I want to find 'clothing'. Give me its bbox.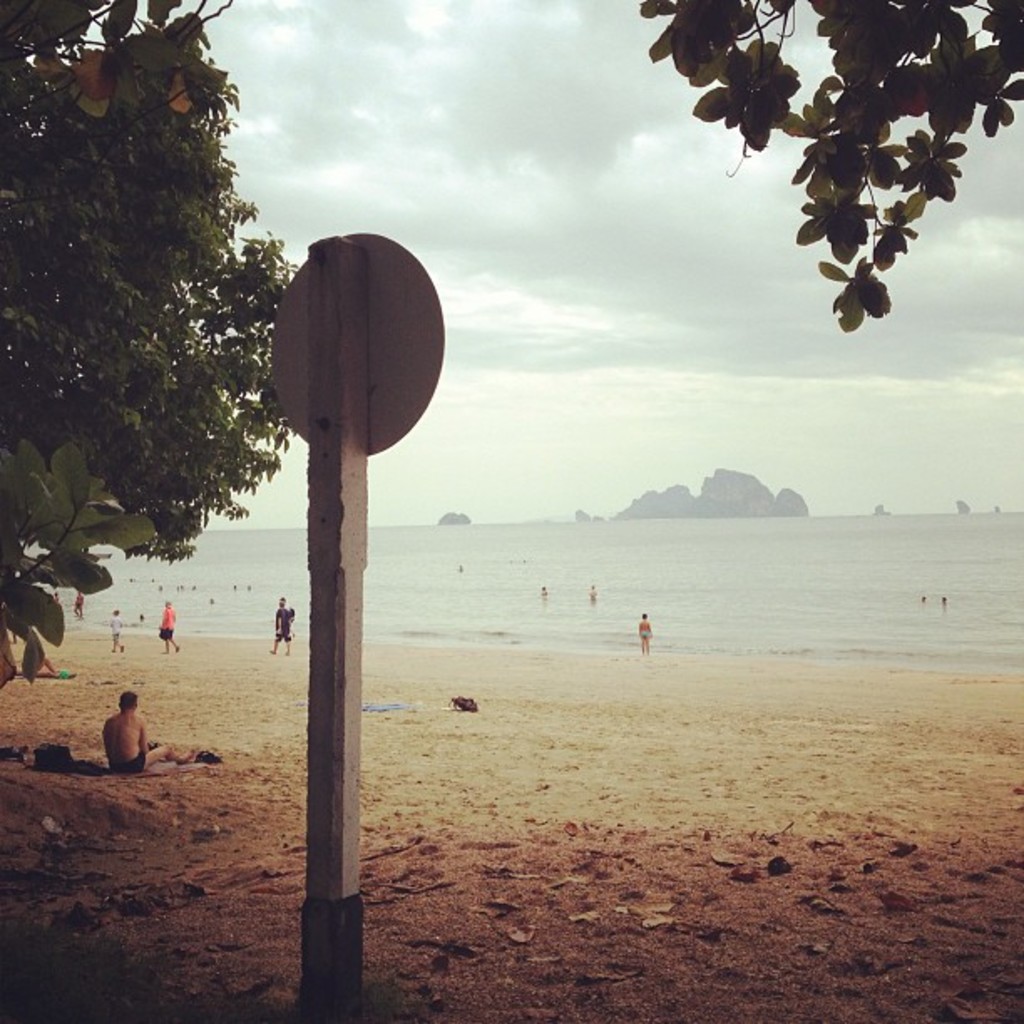
bbox=[159, 607, 177, 643].
